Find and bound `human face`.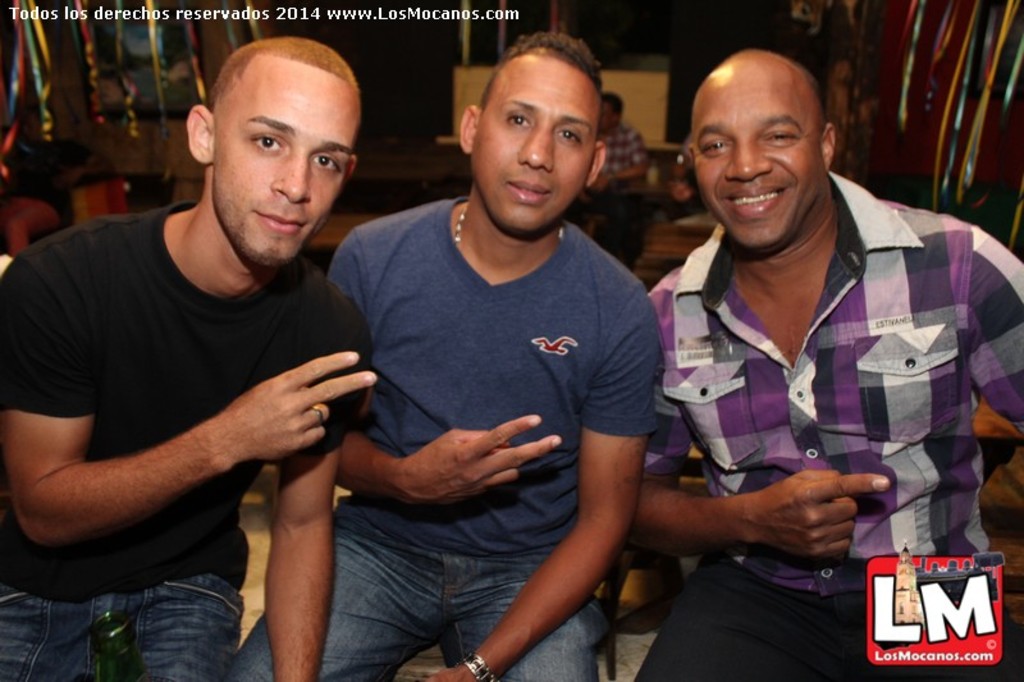
Bound: box(692, 63, 823, 255).
